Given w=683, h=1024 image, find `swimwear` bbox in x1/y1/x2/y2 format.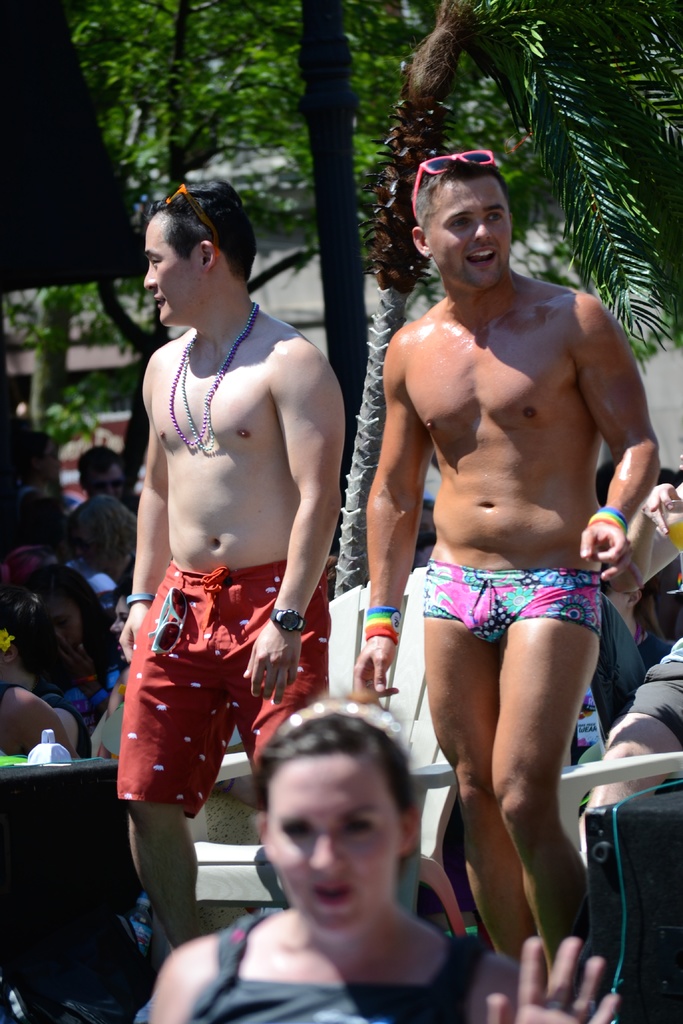
418/557/602/653.
